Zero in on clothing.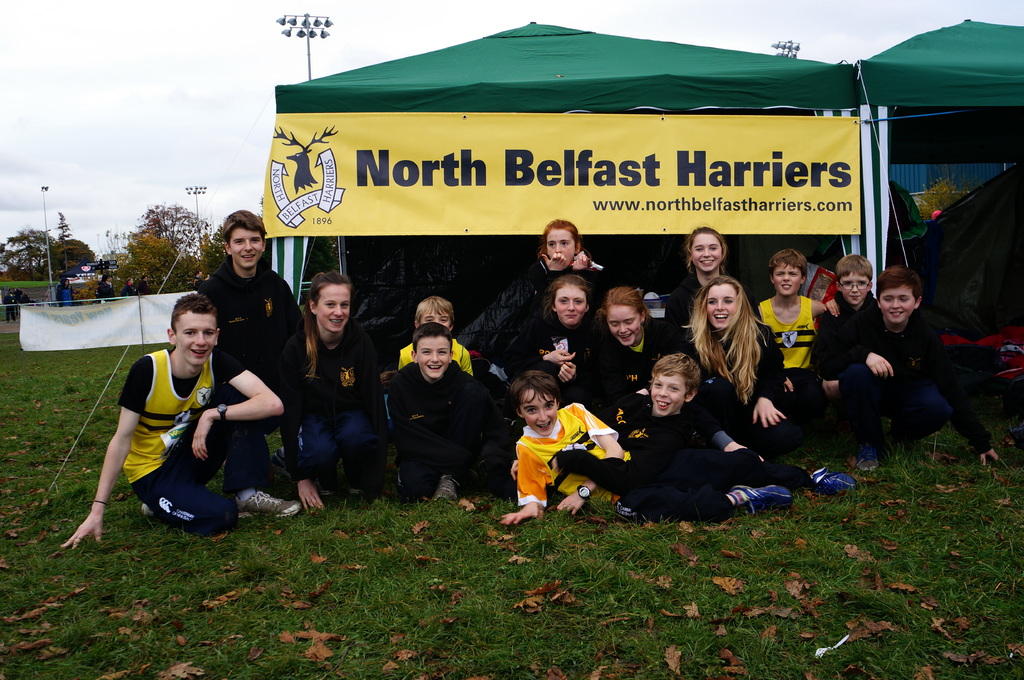
Zeroed in: 548,331,598,382.
